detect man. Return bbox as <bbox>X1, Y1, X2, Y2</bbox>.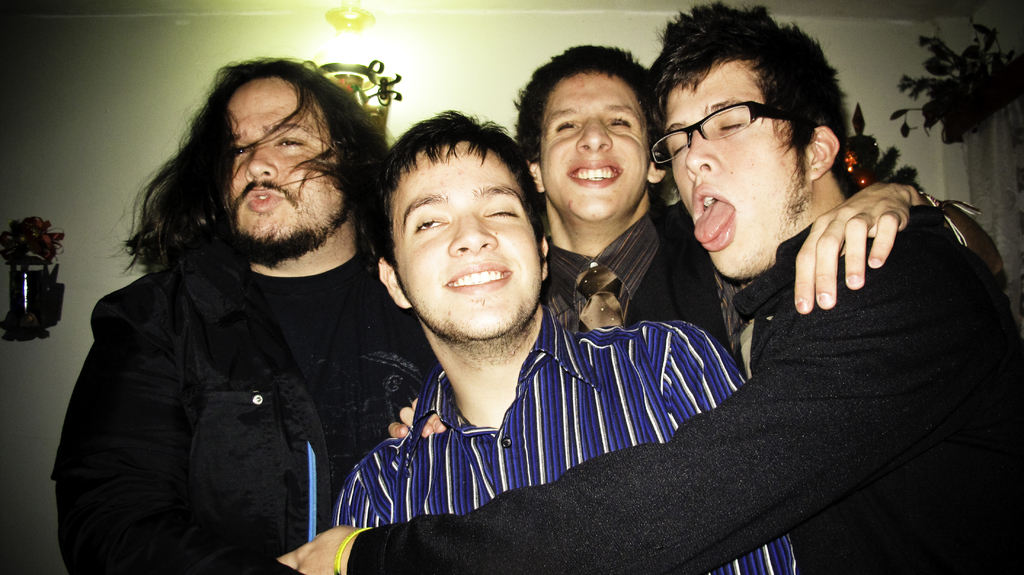
<bbox>61, 51, 426, 565</bbox>.
